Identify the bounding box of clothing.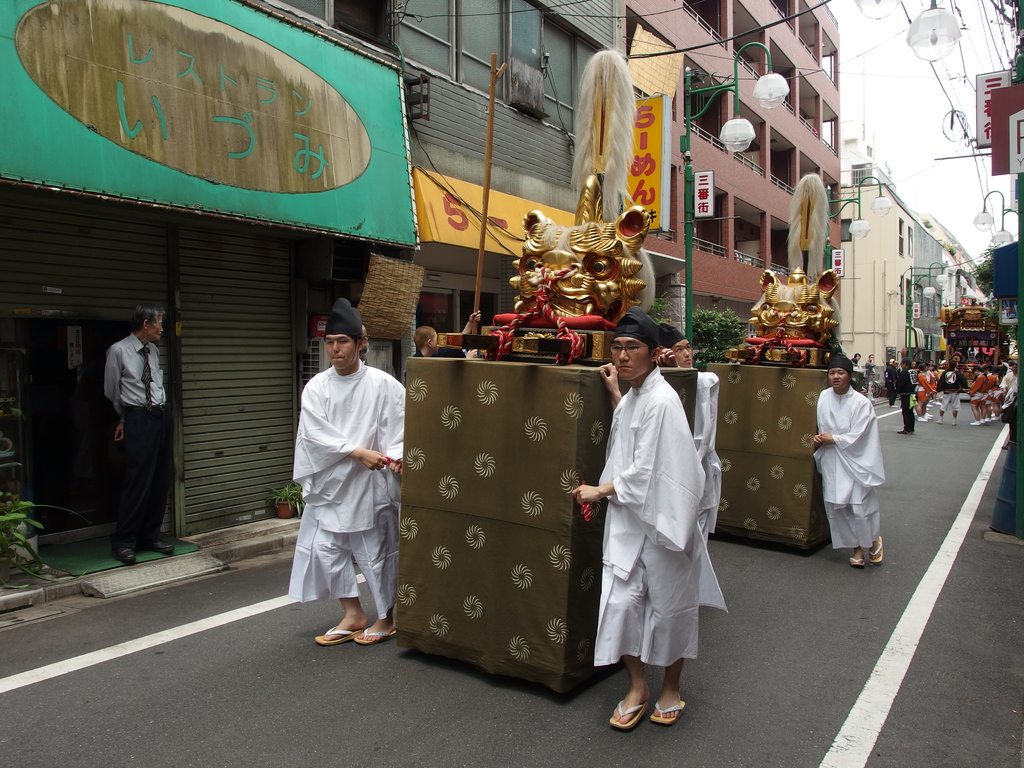
(left=285, top=360, right=402, bottom=613).
